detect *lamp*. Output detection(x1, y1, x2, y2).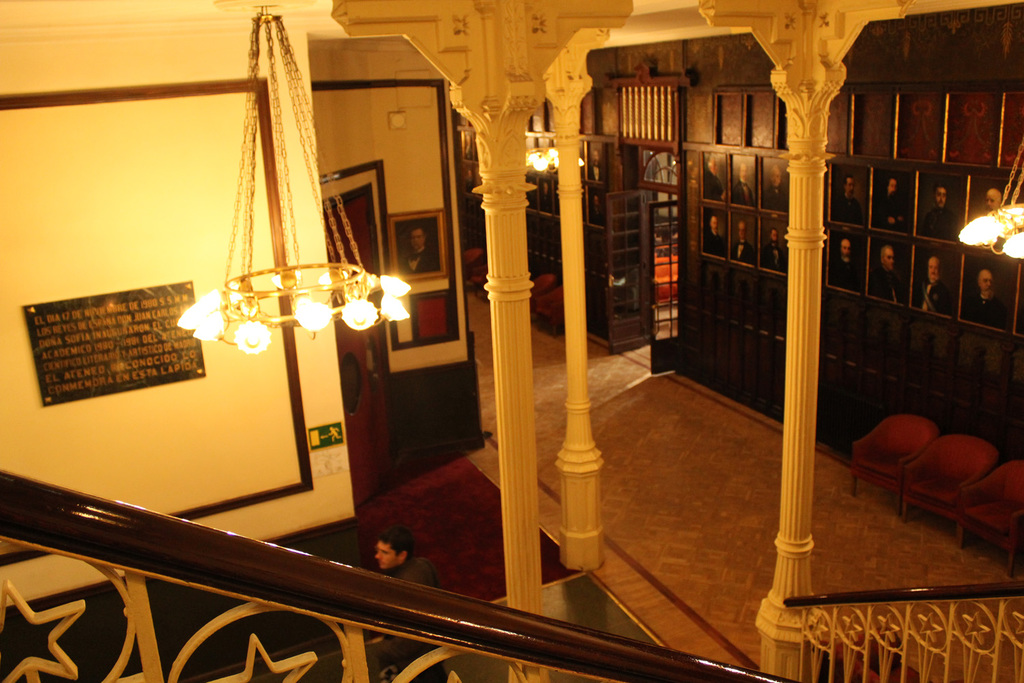
detection(956, 208, 1010, 246).
